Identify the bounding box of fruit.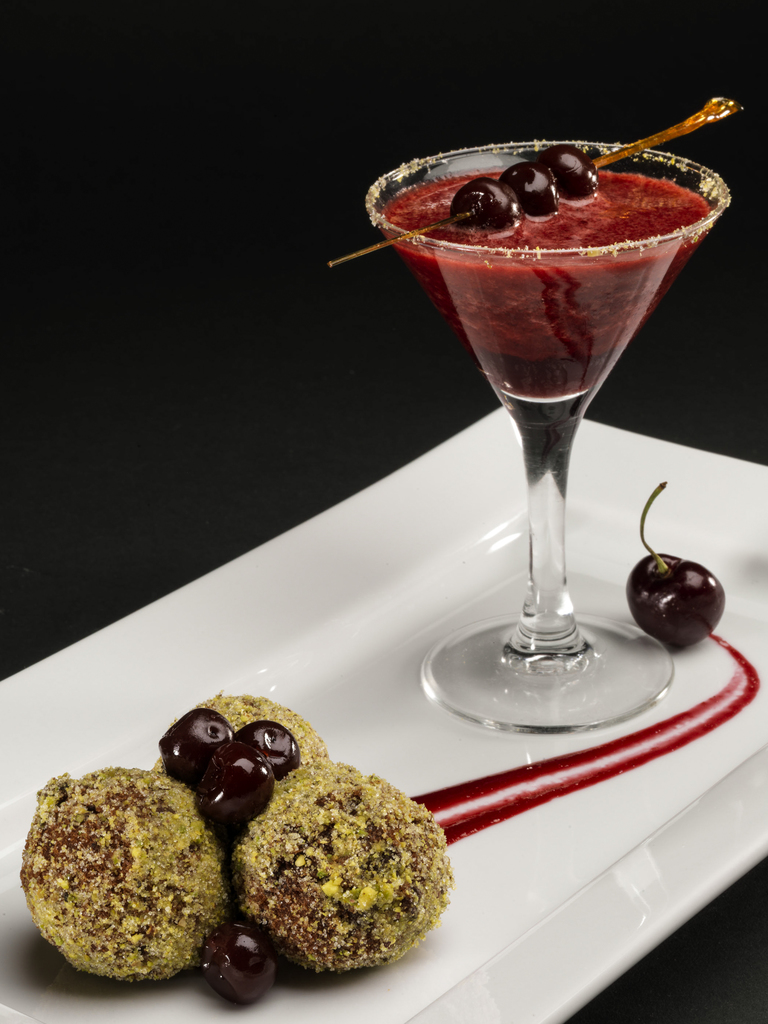
box=[537, 137, 597, 204].
